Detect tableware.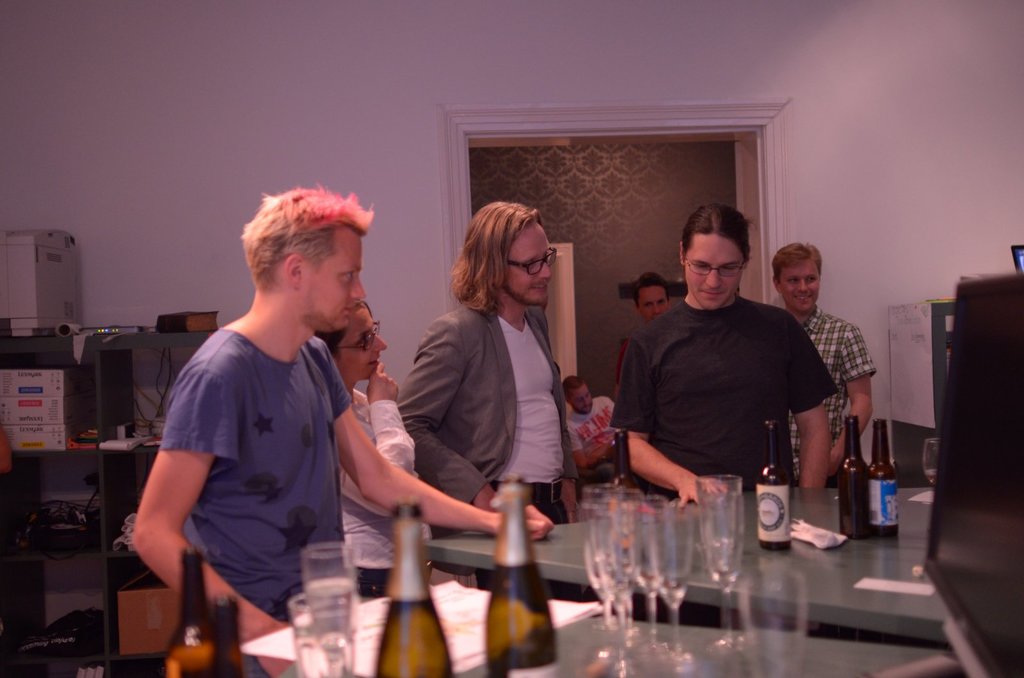
Detected at crop(698, 477, 744, 657).
